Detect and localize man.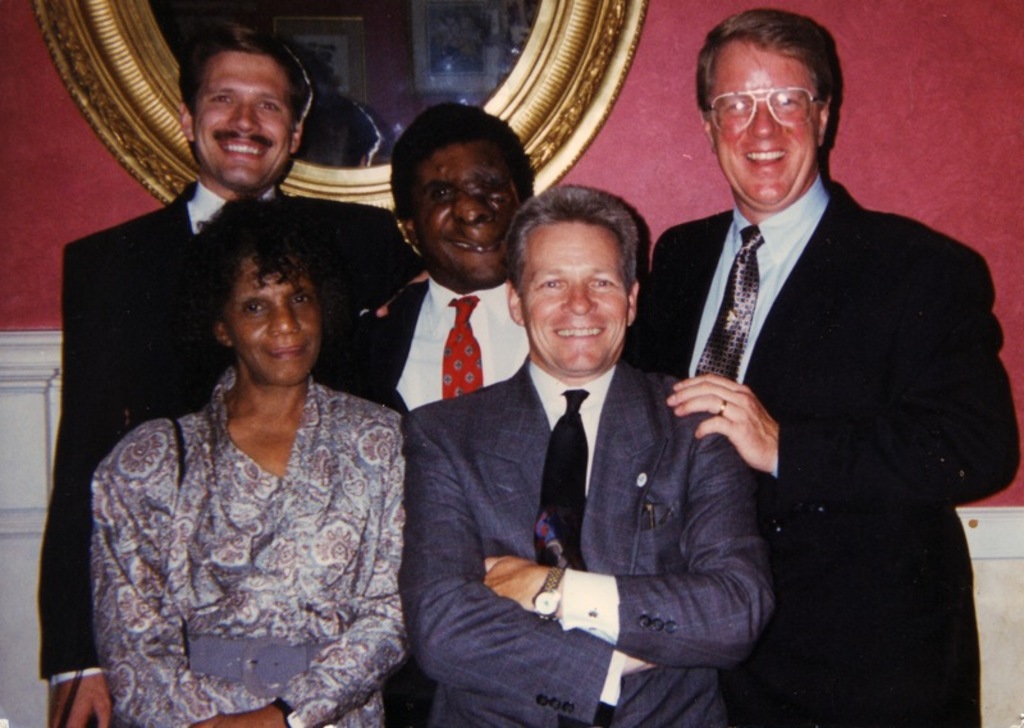
Localized at (x1=36, y1=28, x2=385, y2=727).
